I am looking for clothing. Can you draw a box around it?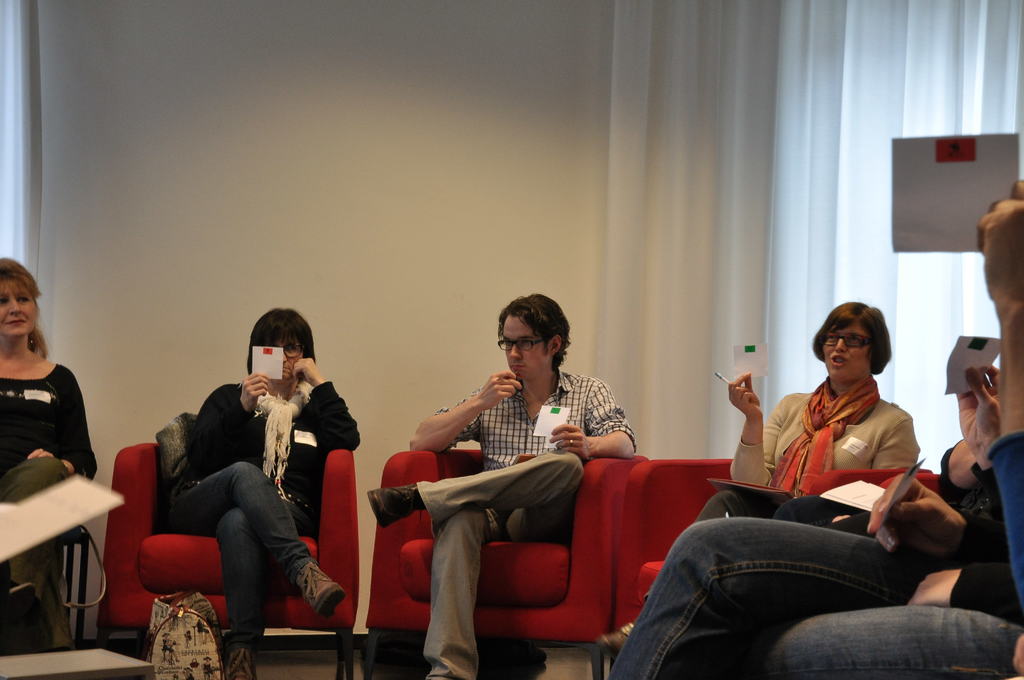
Sure, the bounding box is x1=0 y1=362 x2=103 y2=651.
